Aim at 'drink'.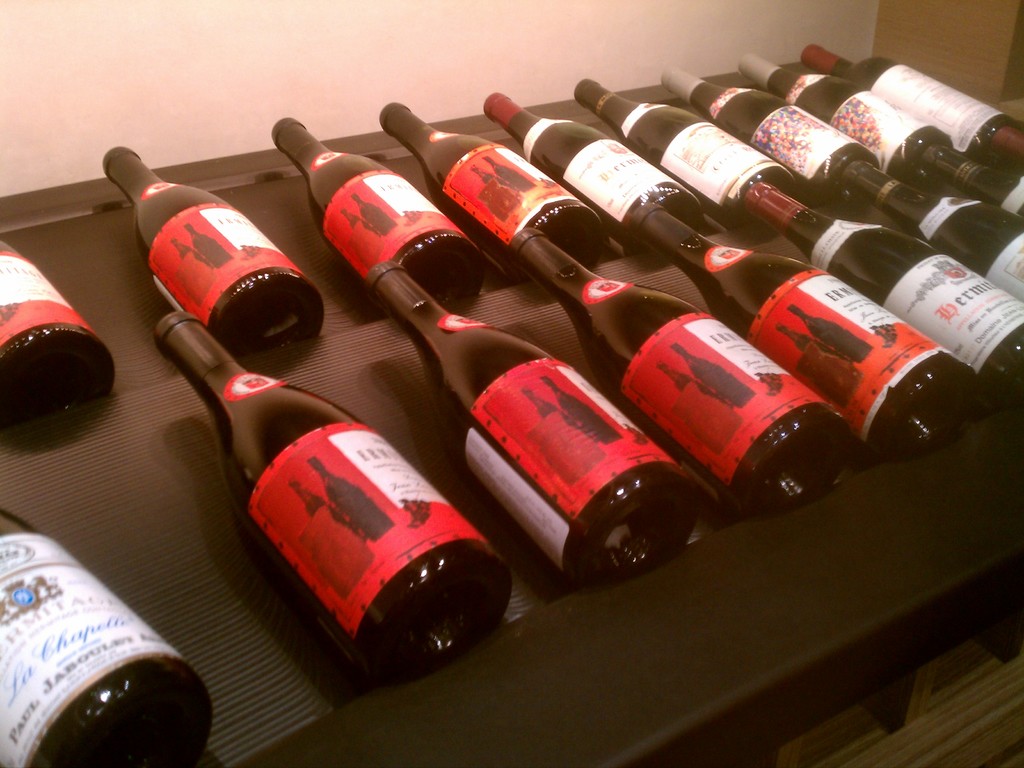
Aimed at locate(676, 243, 982, 458).
